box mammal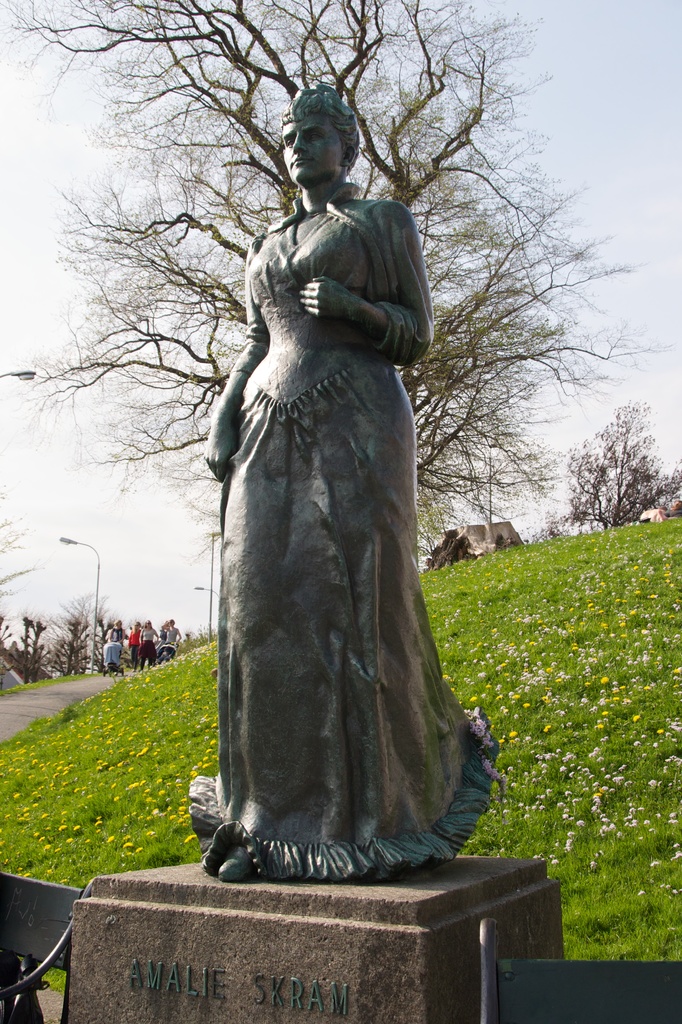
[138, 616, 159, 670]
